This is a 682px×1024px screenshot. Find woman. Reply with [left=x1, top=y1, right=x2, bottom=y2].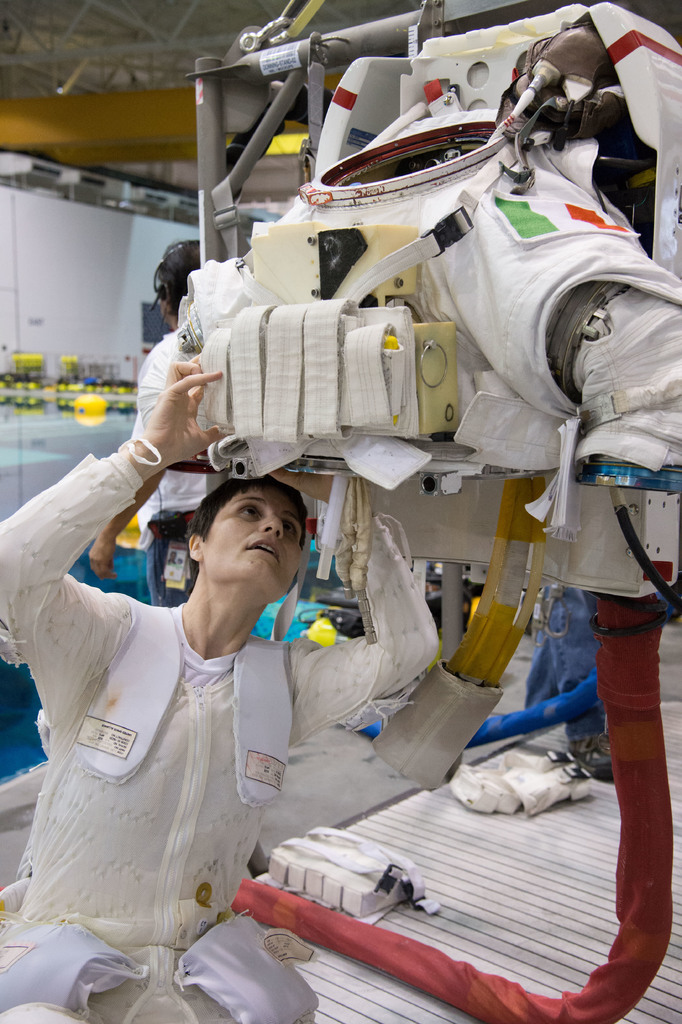
[left=31, top=412, right=354, bottom=991].
